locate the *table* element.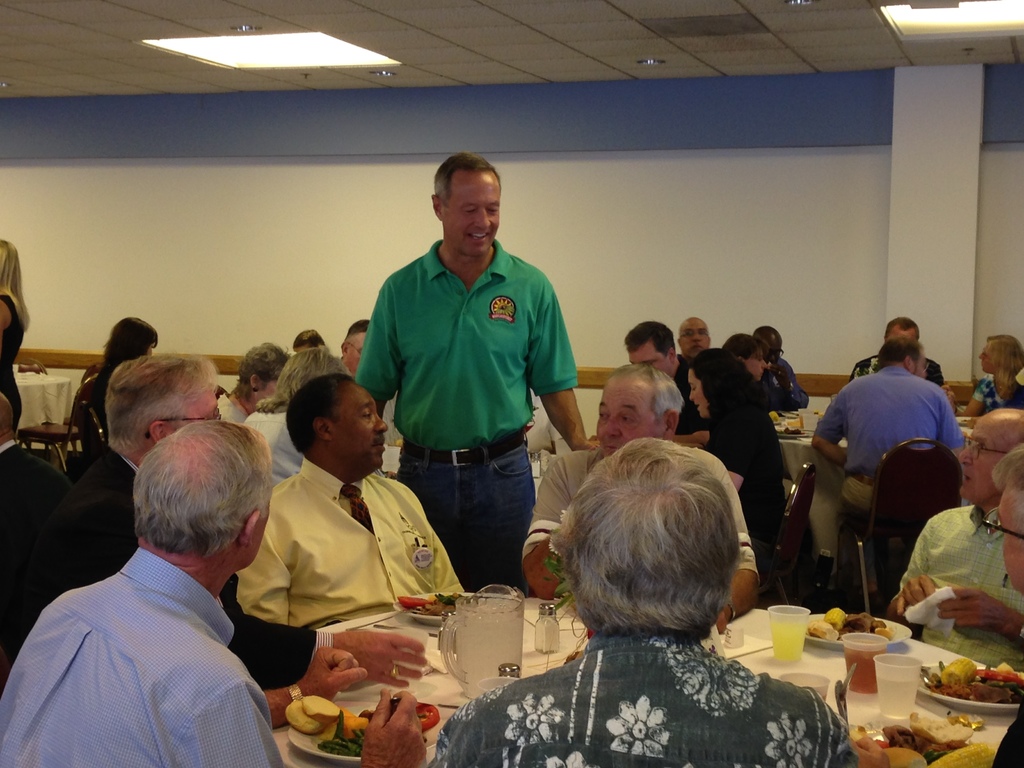
Element bbox: l=274, t=592, r=1012, b=762.
